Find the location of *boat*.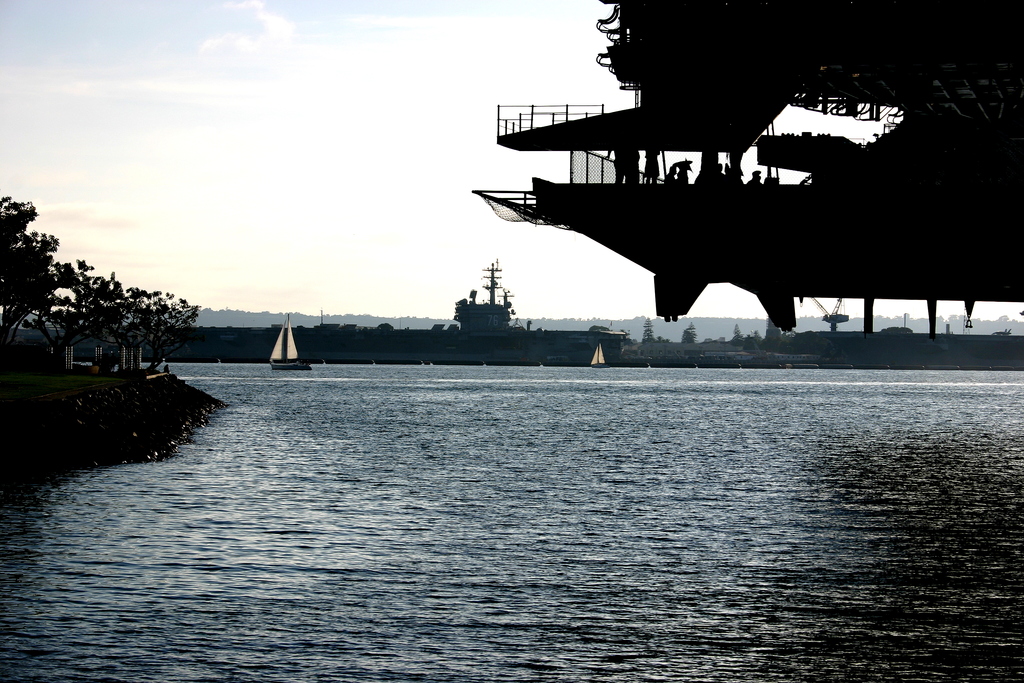
Location: box(262, 311, 312, 374).
